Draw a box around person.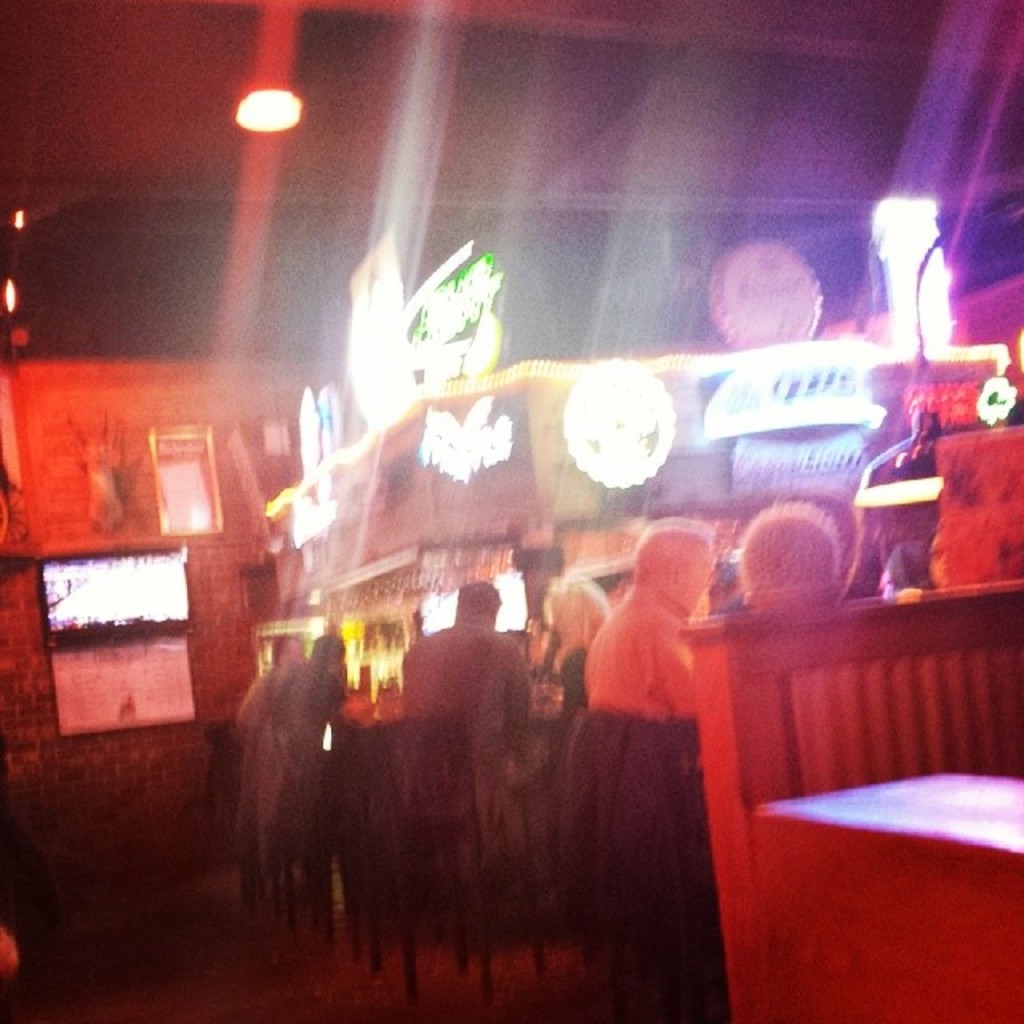
detection(248, 634, 347, 846).
